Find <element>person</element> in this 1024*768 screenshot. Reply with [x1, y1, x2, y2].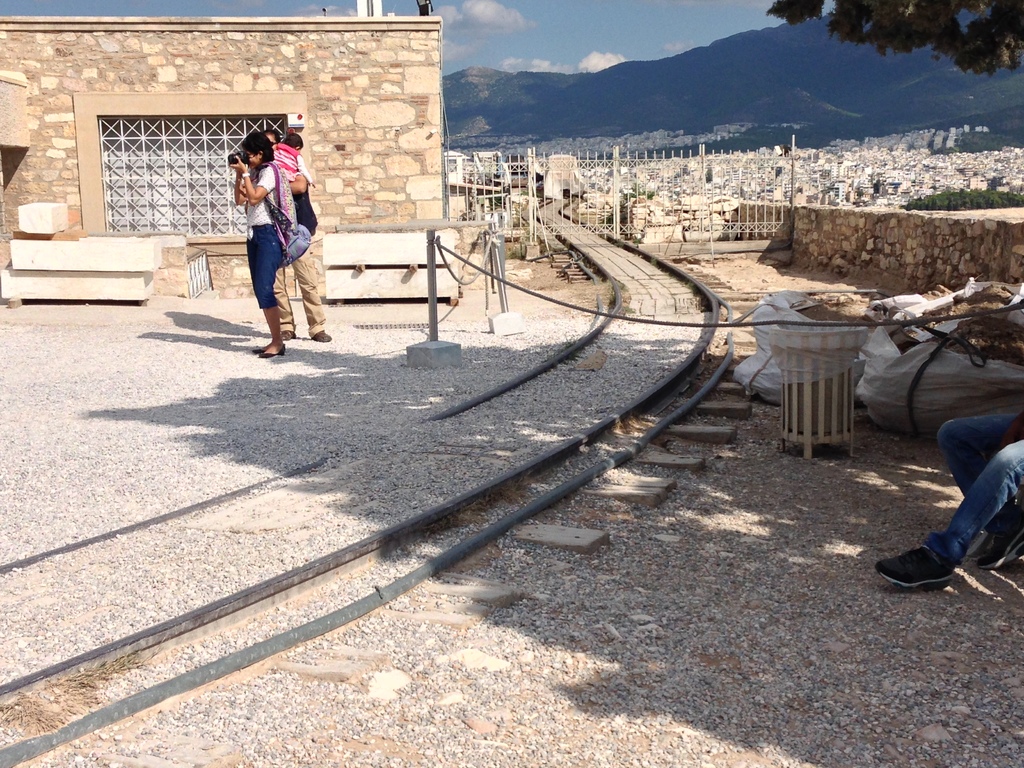
[261, 129, 339, 343].
